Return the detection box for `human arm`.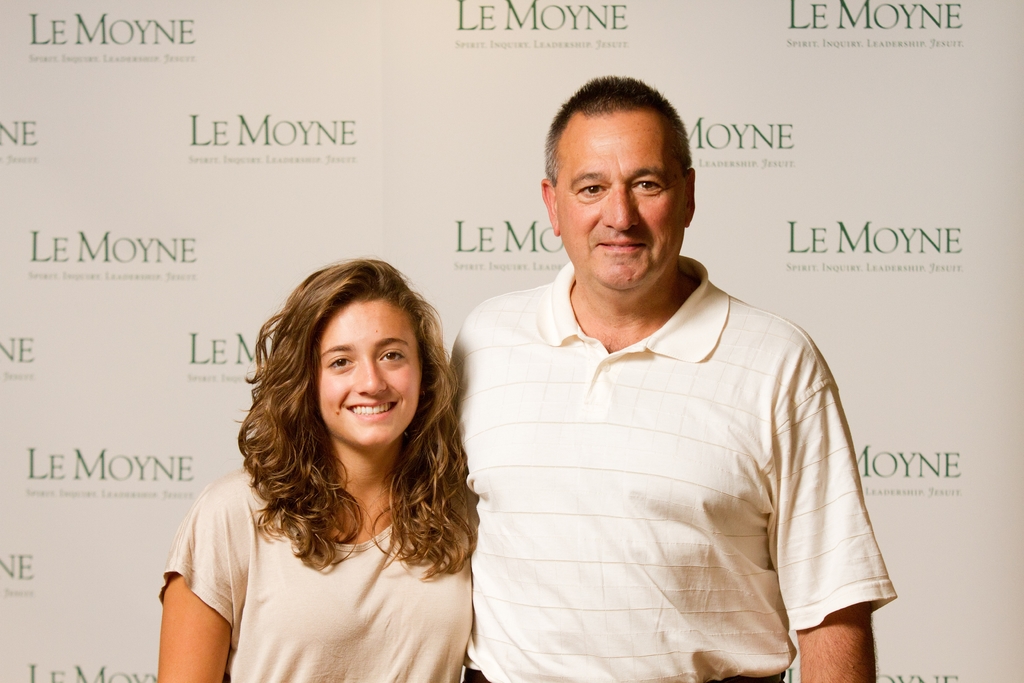
crop(156, 479, 253, 680).
